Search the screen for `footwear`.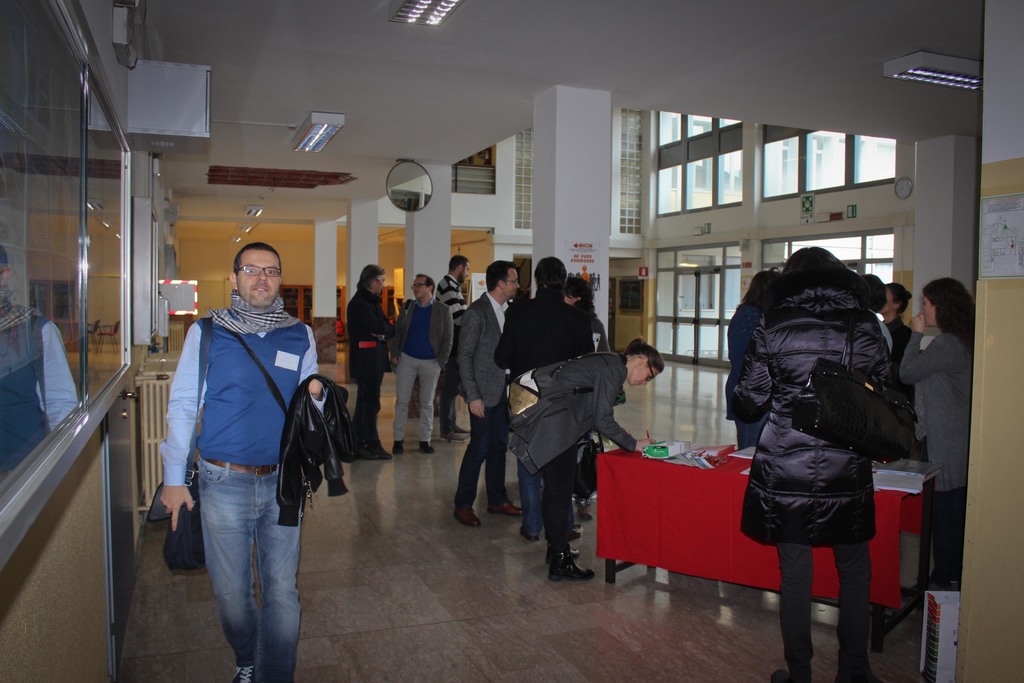
Found at Rect(454, 504, 480, 532).
